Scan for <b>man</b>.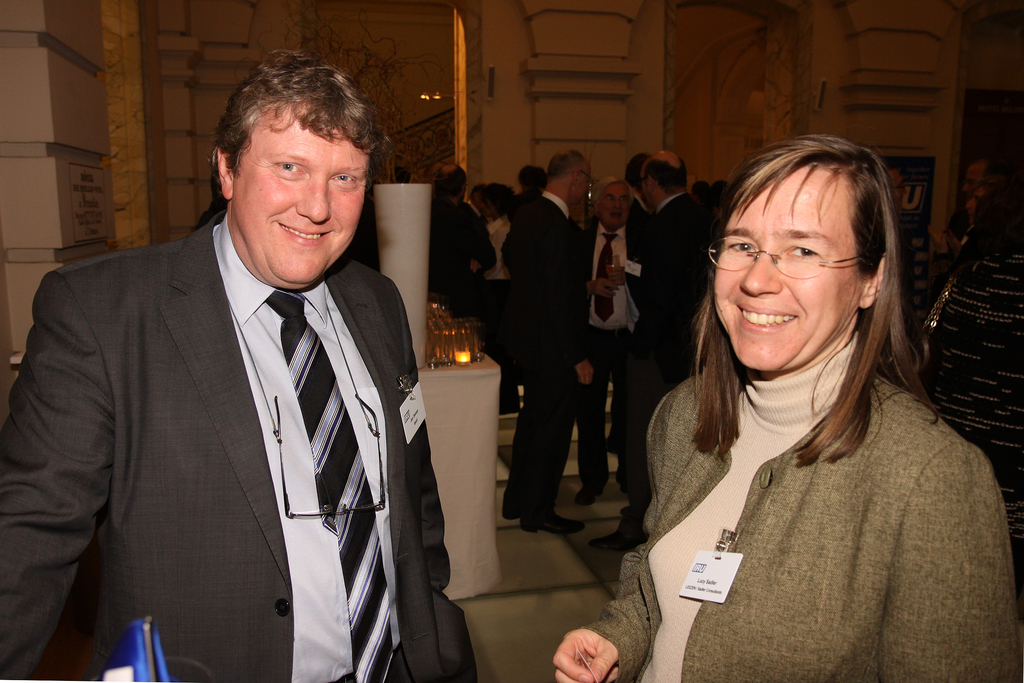
Scan result: BBox(23, 46, 470, 677).
